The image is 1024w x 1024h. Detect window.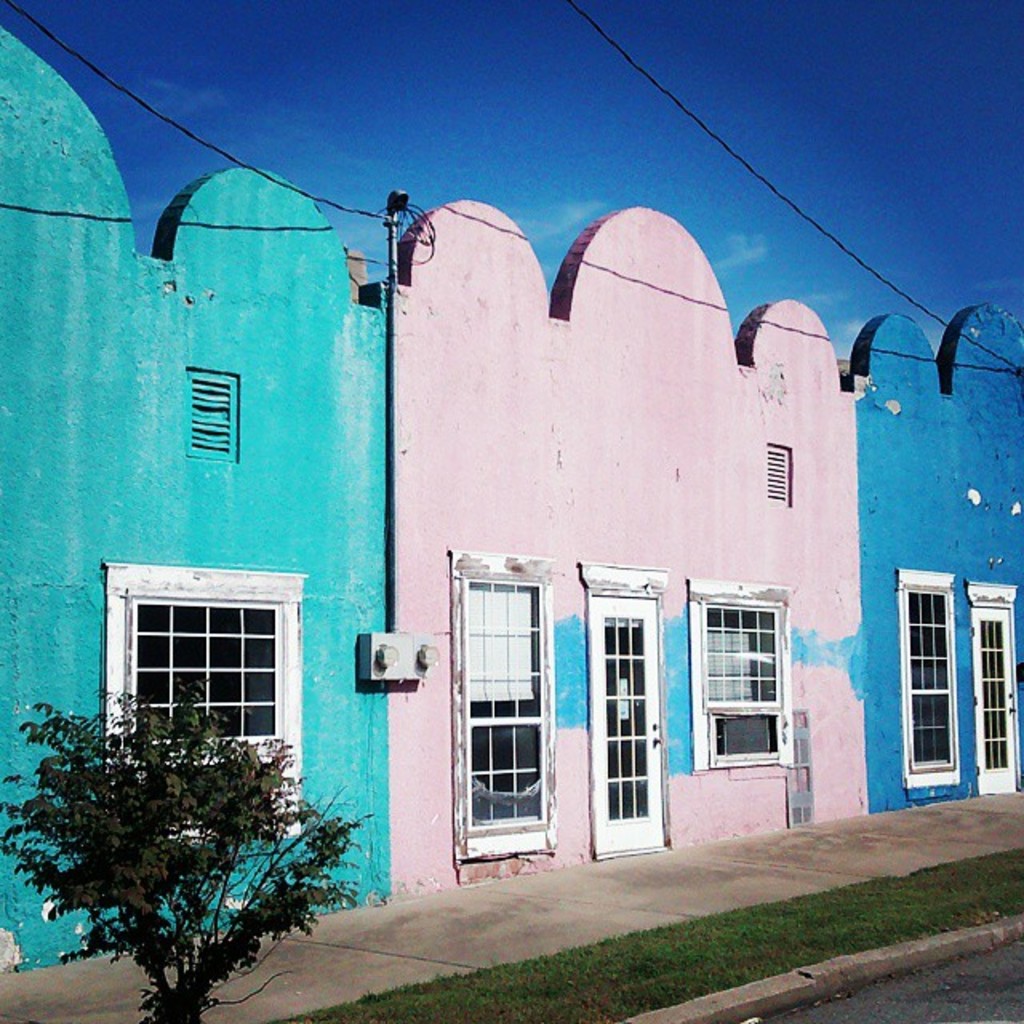
Detection: 101:568:302:762.
